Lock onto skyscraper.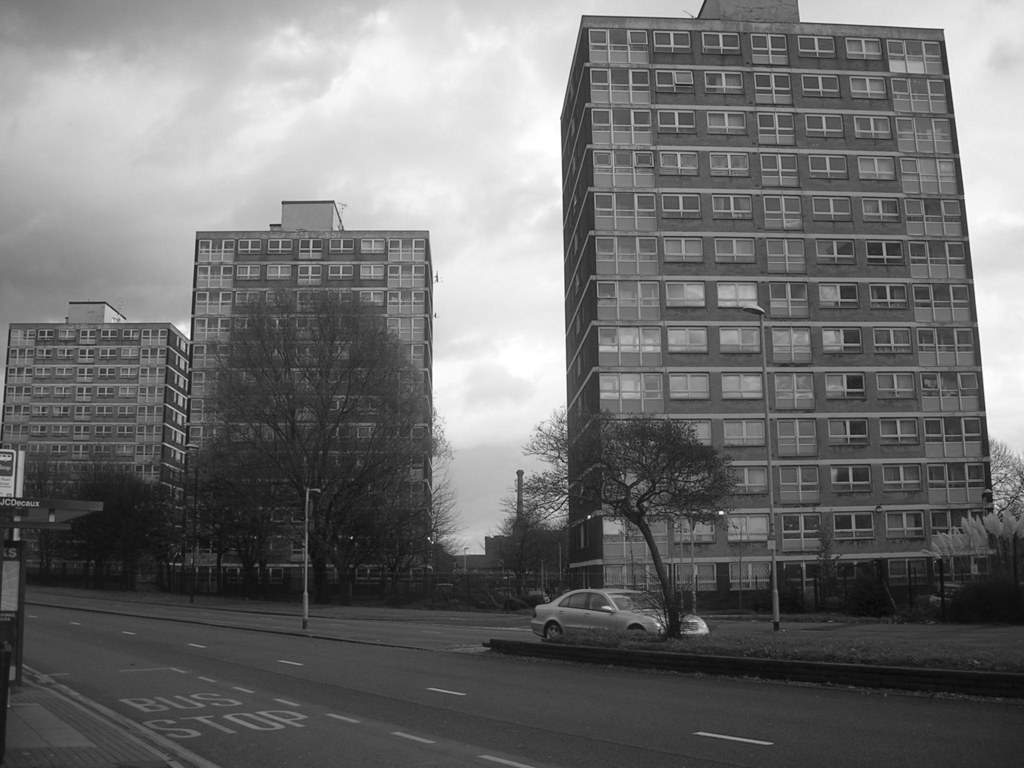
Locked: BBox(169, 196, 435, 596).
